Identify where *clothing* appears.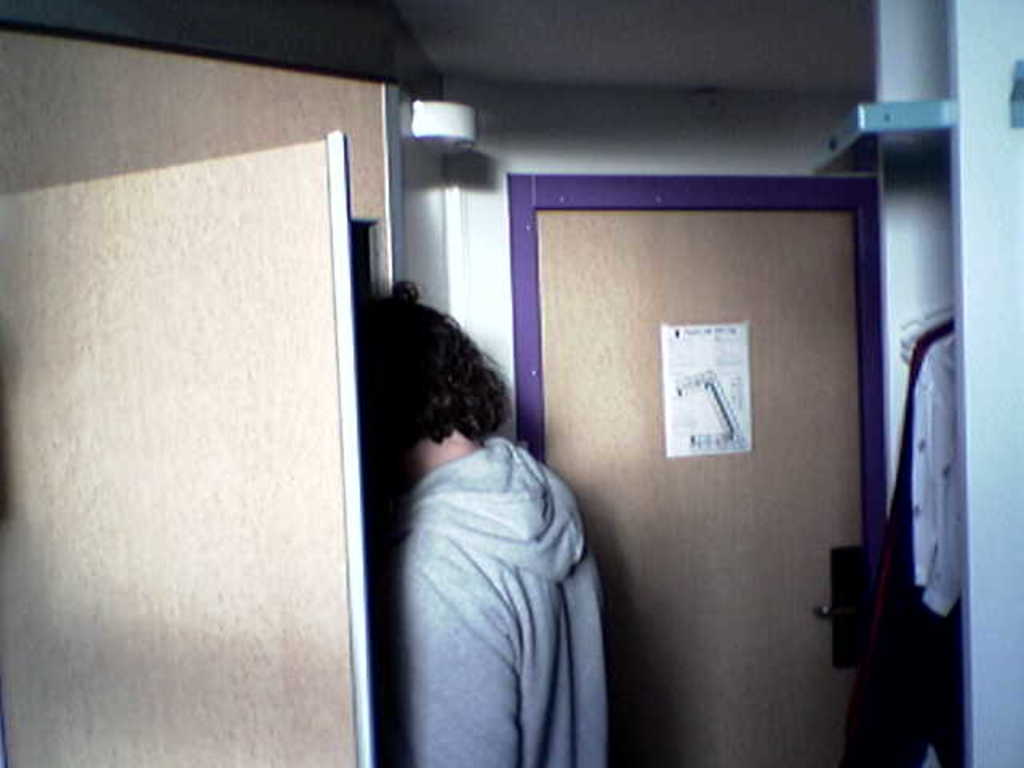
Appears at bbox(381, 434, 613, 766).
